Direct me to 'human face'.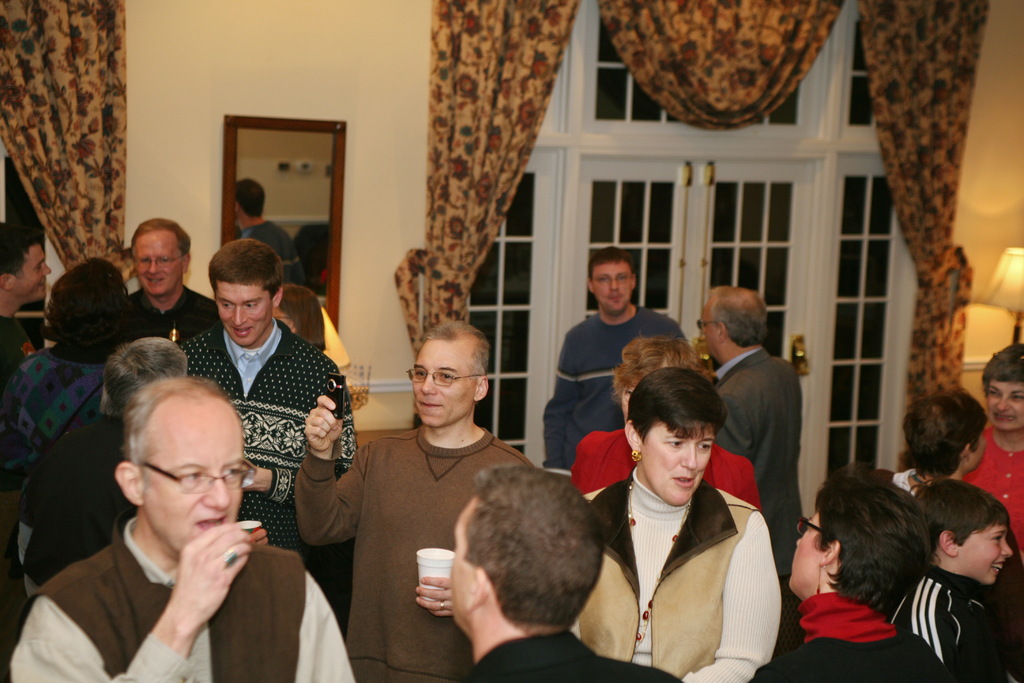
Direction: box=[215, 276, 271, 347].
